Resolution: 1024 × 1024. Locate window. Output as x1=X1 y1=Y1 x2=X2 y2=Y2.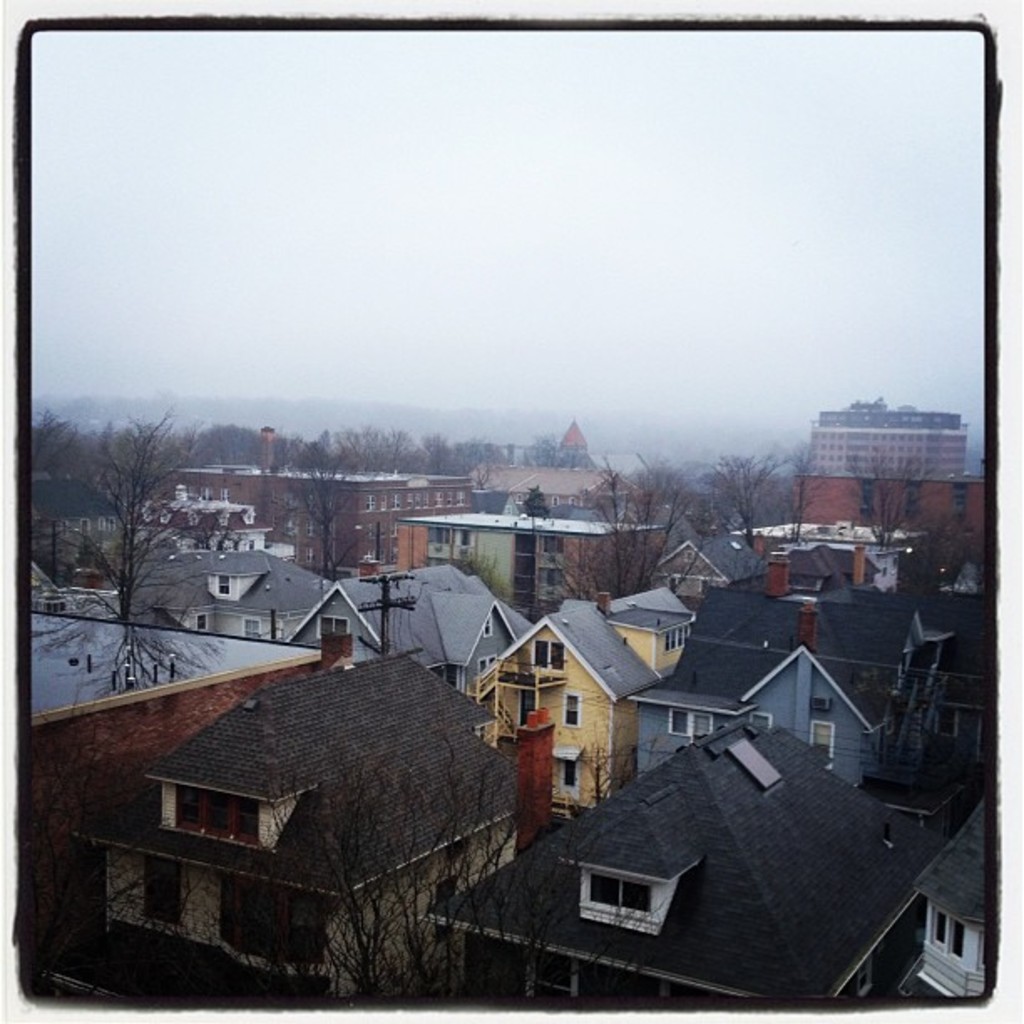
x1=566 y1=766 x2=577 y2=795.
